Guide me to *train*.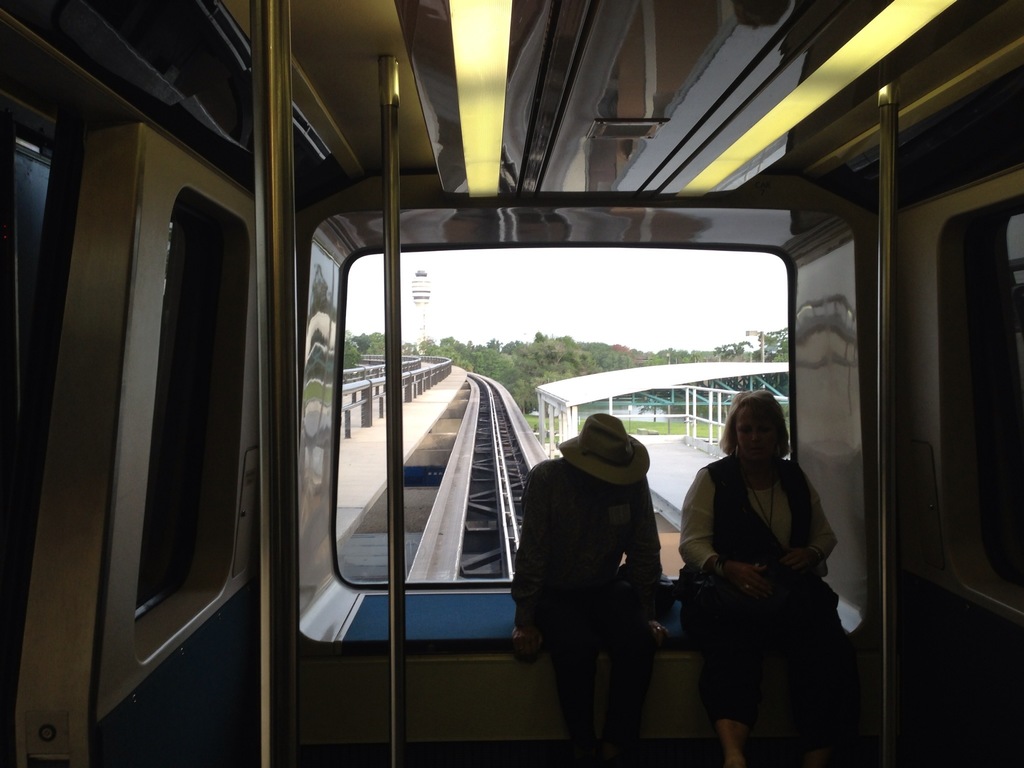
Guidance: box=[0, 0, 1023, 767].
